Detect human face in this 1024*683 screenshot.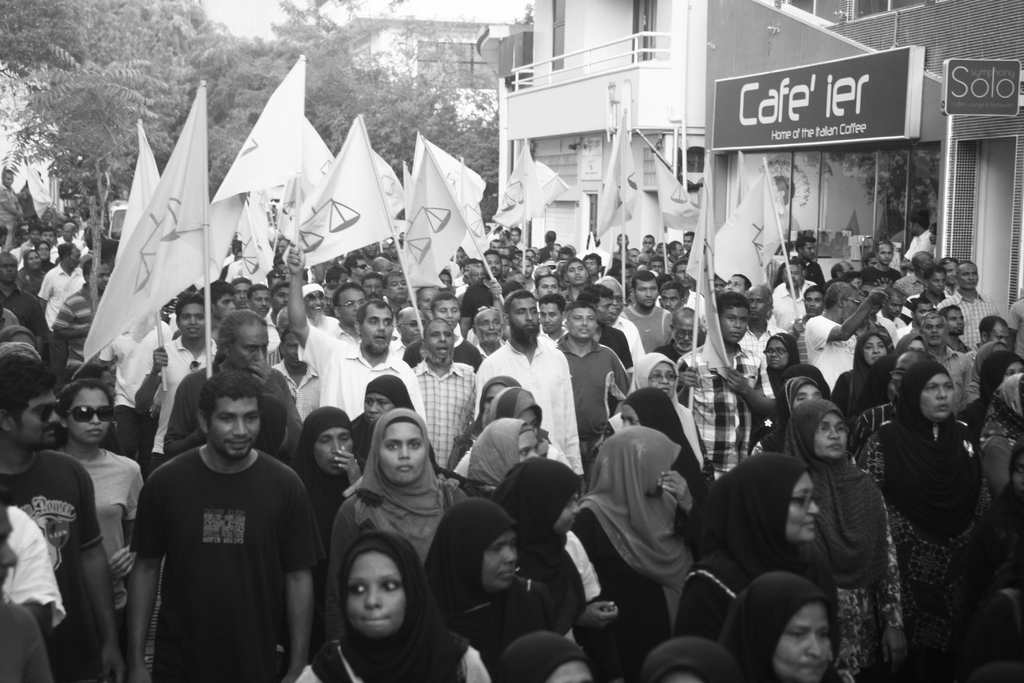
Detection: x1=476, y1=310, x2=507, y2=344.
